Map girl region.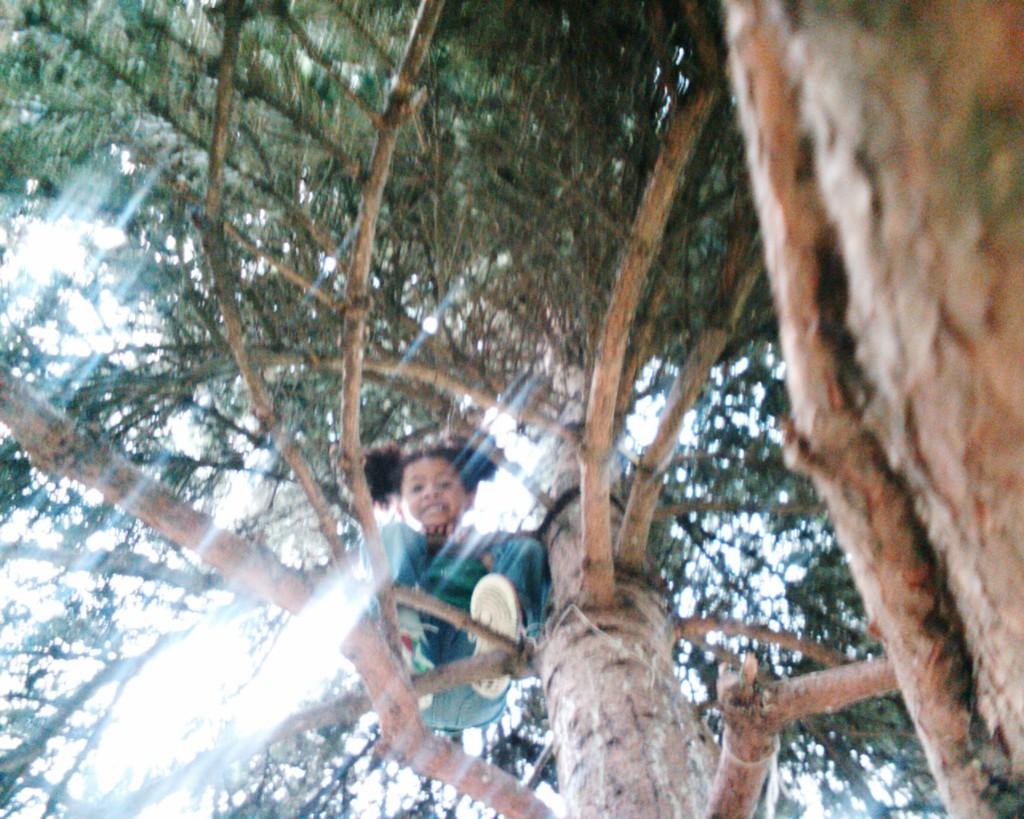
Mapped to 365, 435, 551, 736.
